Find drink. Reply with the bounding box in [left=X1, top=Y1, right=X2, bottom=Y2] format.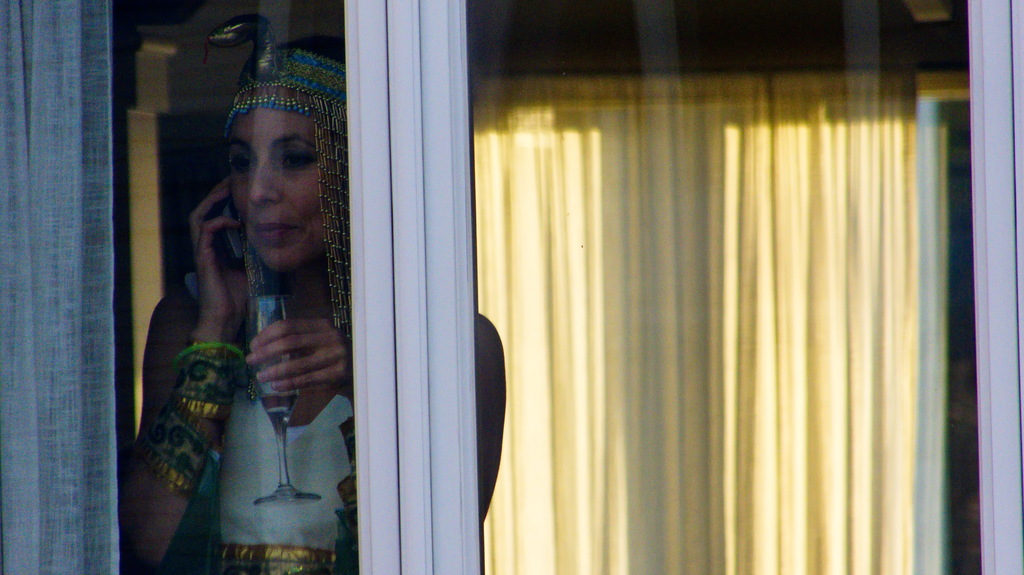
[left=263, top=390, right=297, bottom=424].
